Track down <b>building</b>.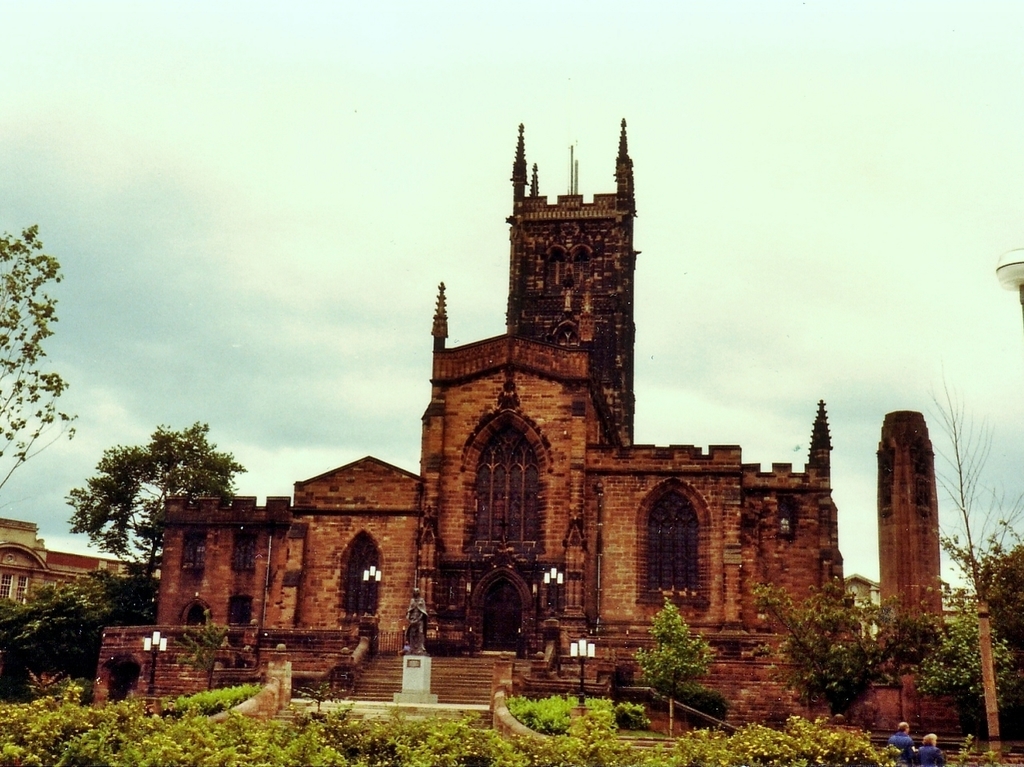
Tracked to rect(846, 574, 975, 639).
